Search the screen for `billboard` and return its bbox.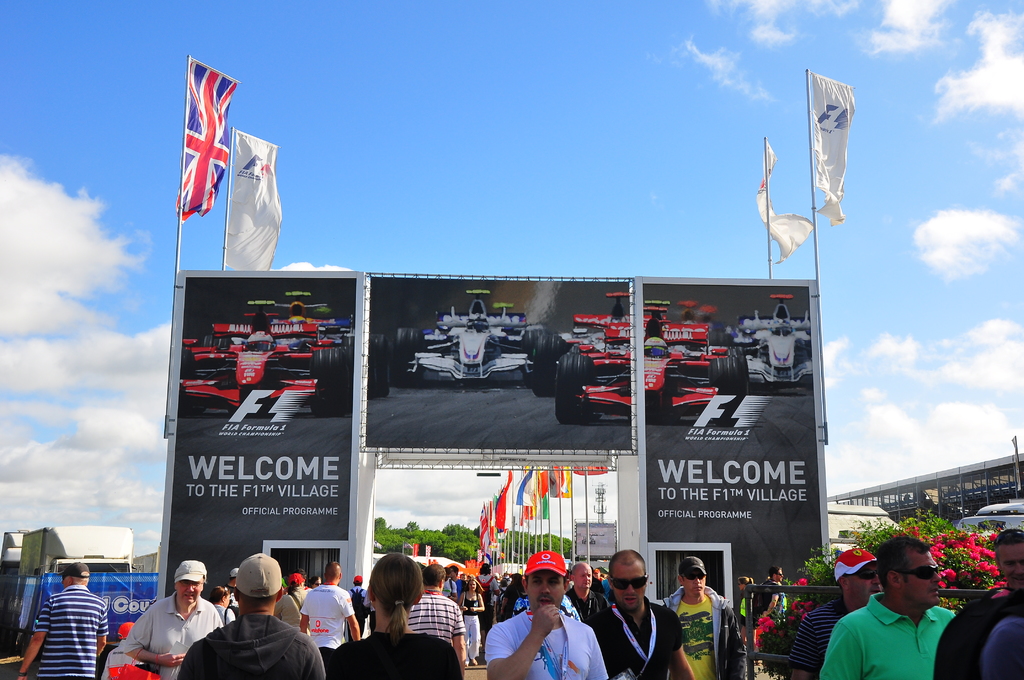
Found: <bbox>630, 280, 814, 585</bbox>.
